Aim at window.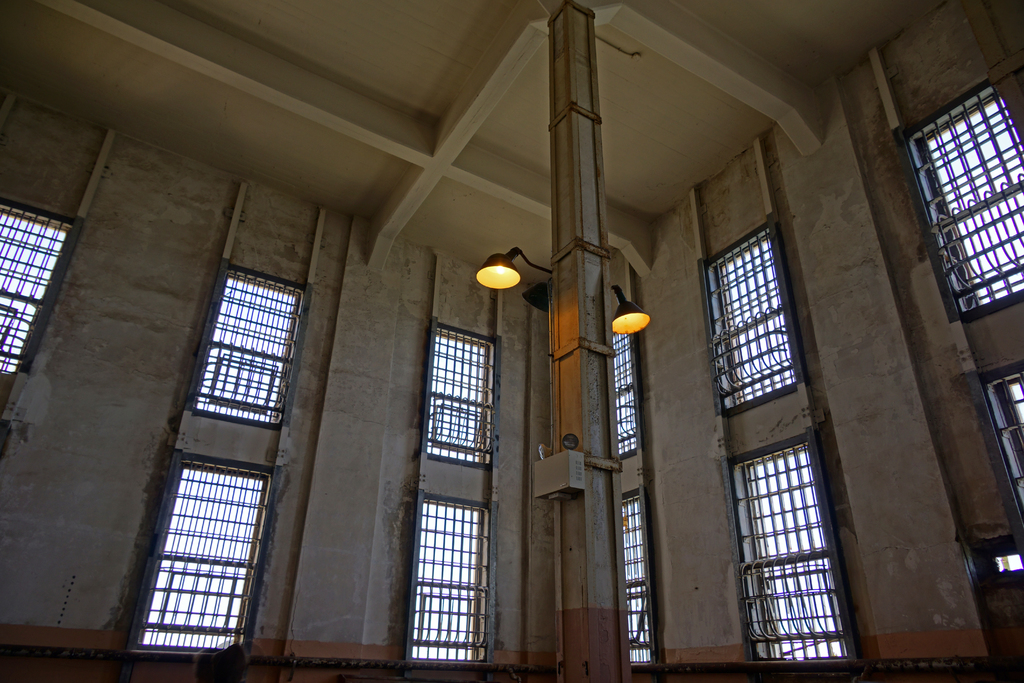
Aimed at detection(0, 194, 84, 379).
